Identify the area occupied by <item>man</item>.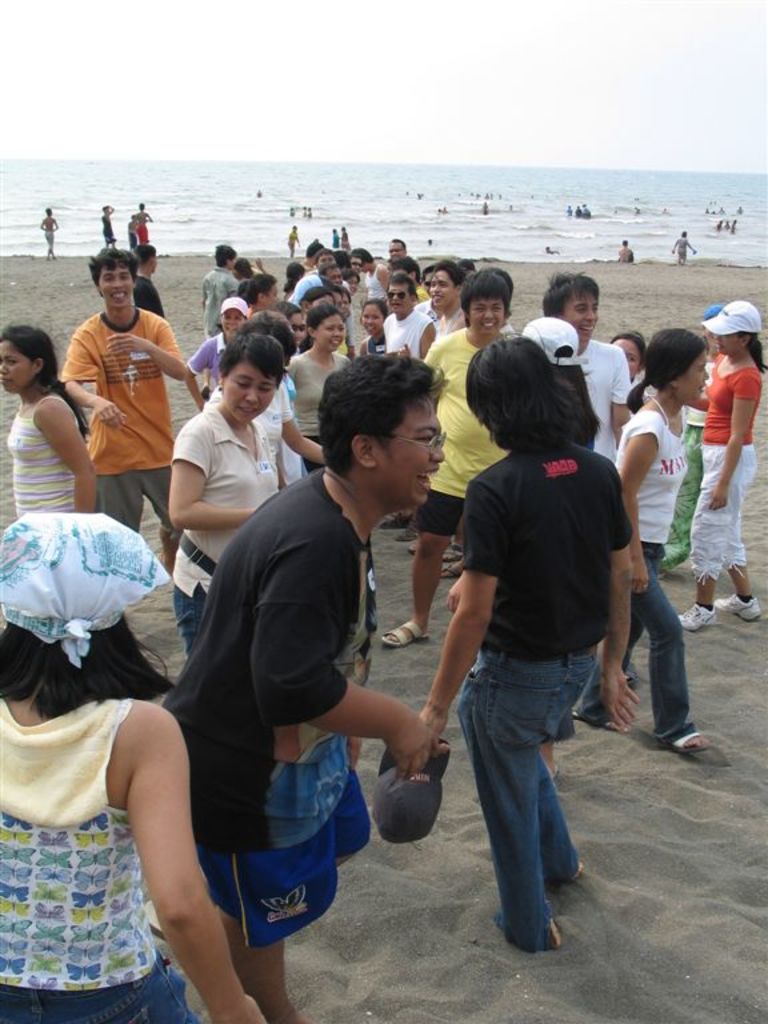
Area: x1=321, y1=263, x2=364, y2=371.
